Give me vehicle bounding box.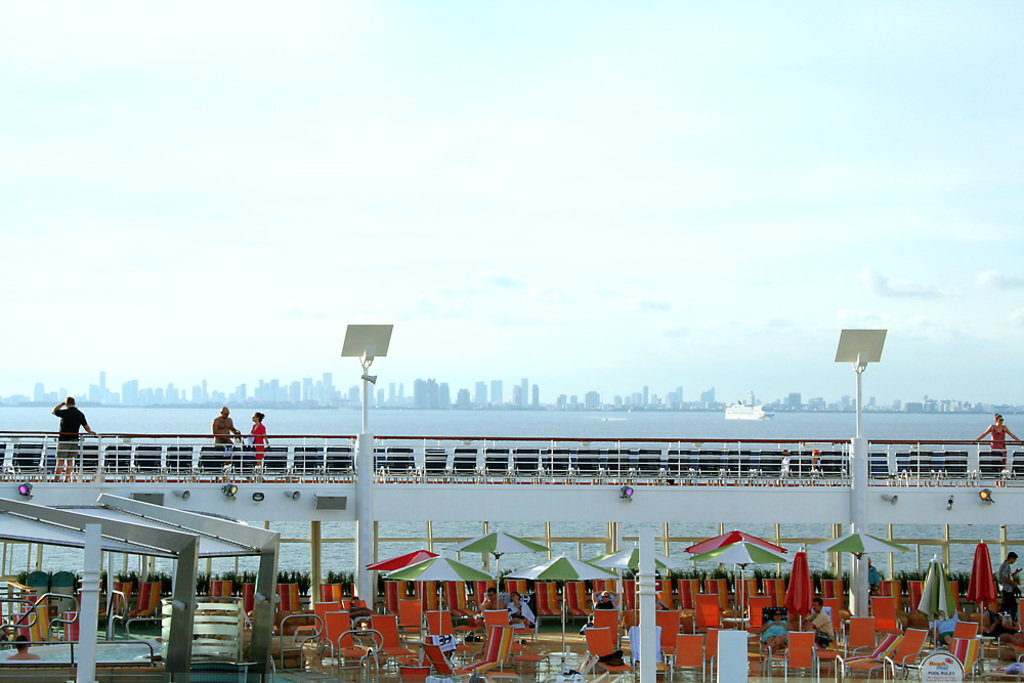
<bbox>722, 398, 764, 417</bbox>.
